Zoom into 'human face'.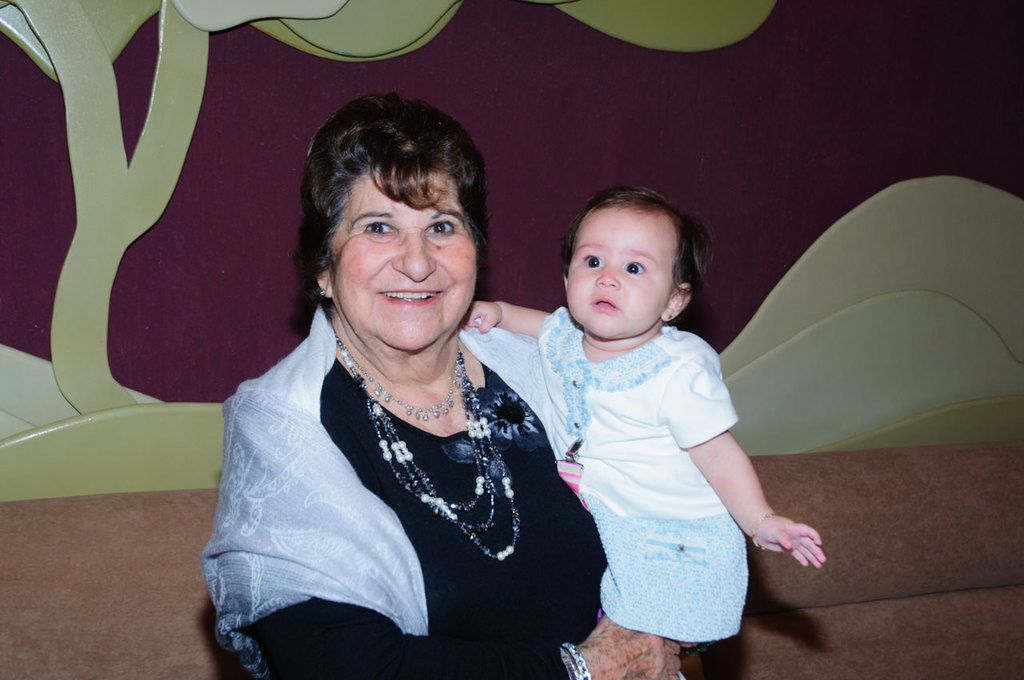
Zoom target: 333, 171, 475, 353.
